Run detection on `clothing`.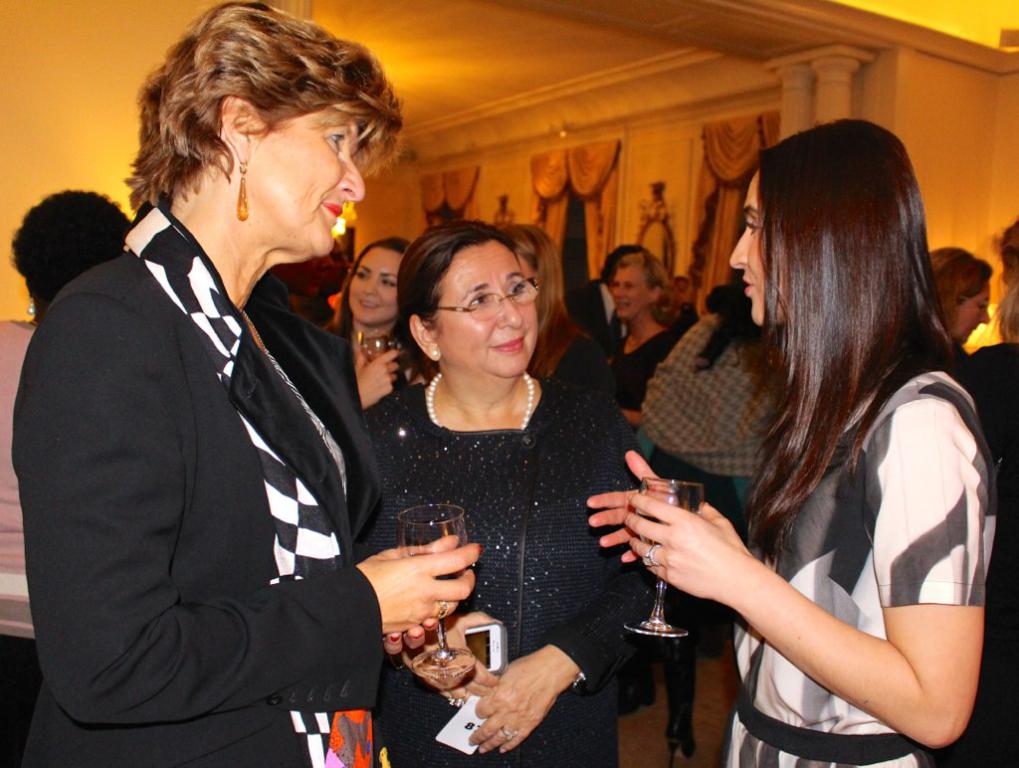
Result: box=[326, 314, 429, 382].
